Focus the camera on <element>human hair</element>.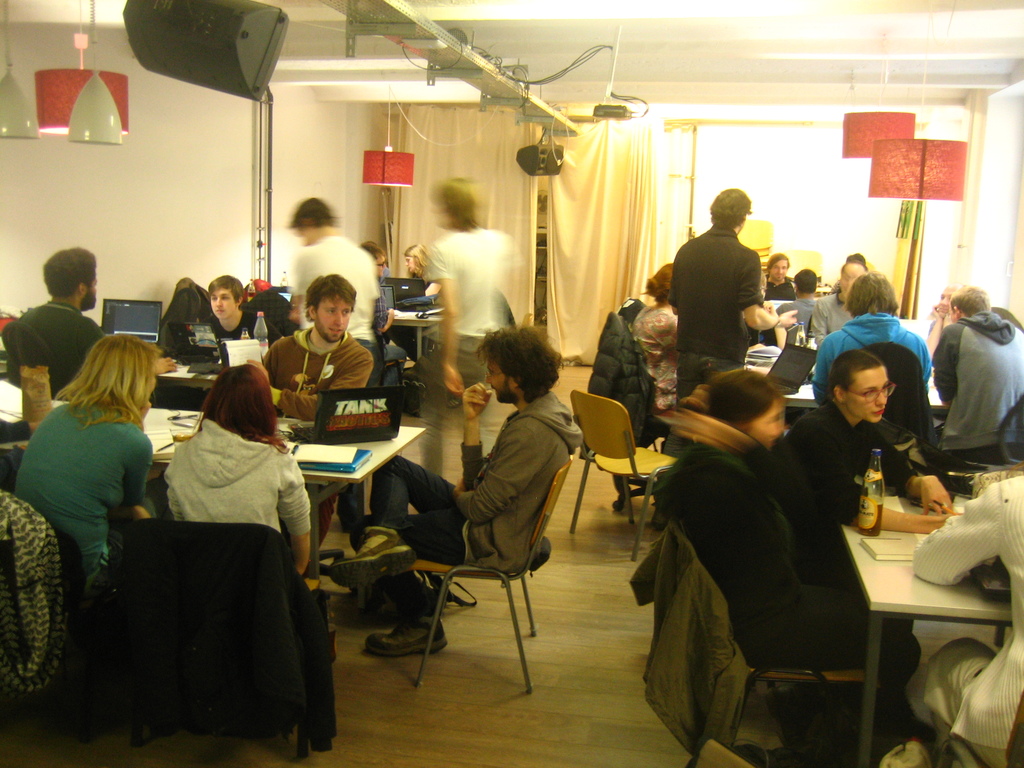
Focus region: bbox=[764, 252, 794, 274].
